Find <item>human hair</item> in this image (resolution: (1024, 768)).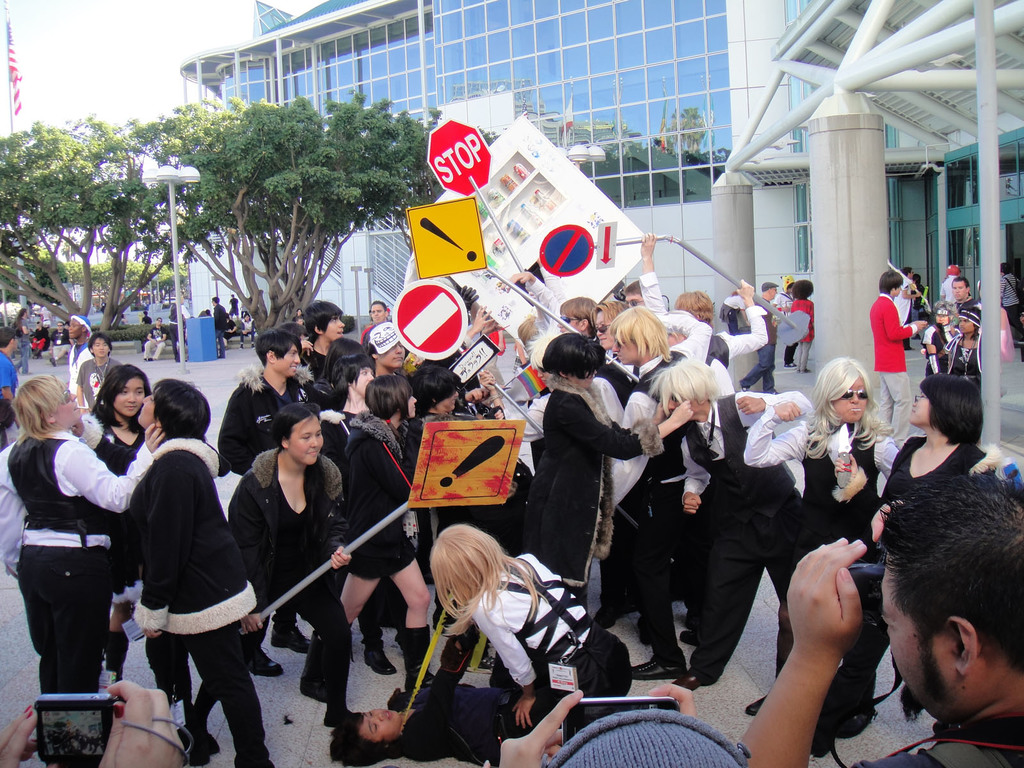
box=[86, 360, 152, 428].
